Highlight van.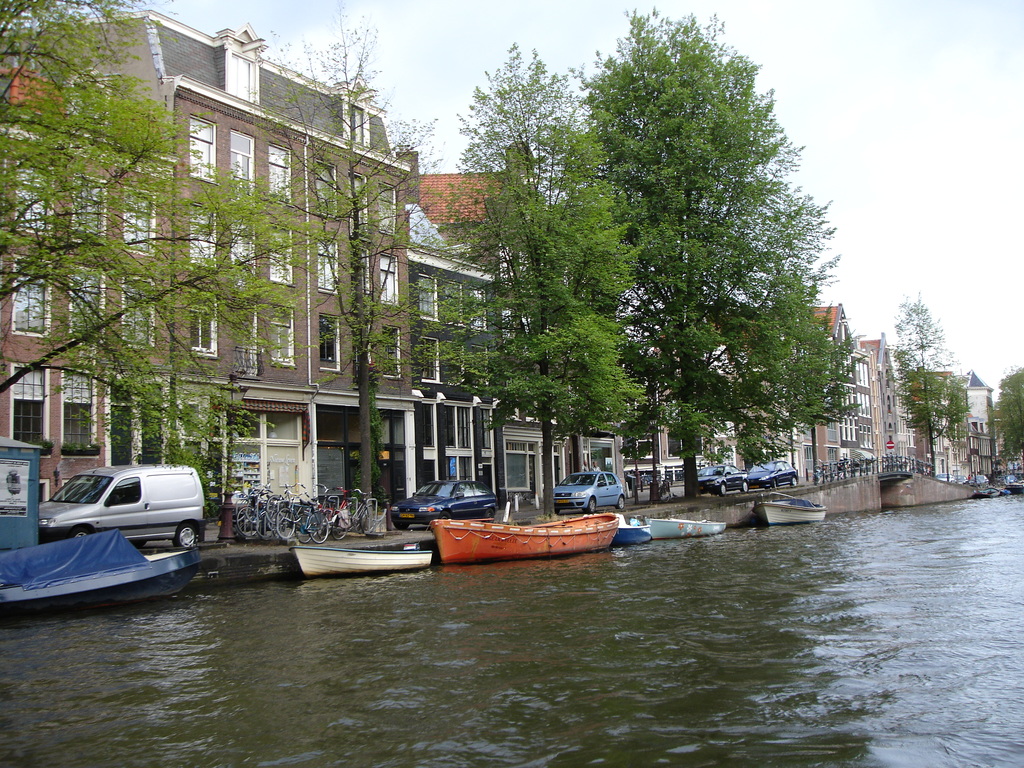
Highlighted region: locate(38, 465, 207, 550).
